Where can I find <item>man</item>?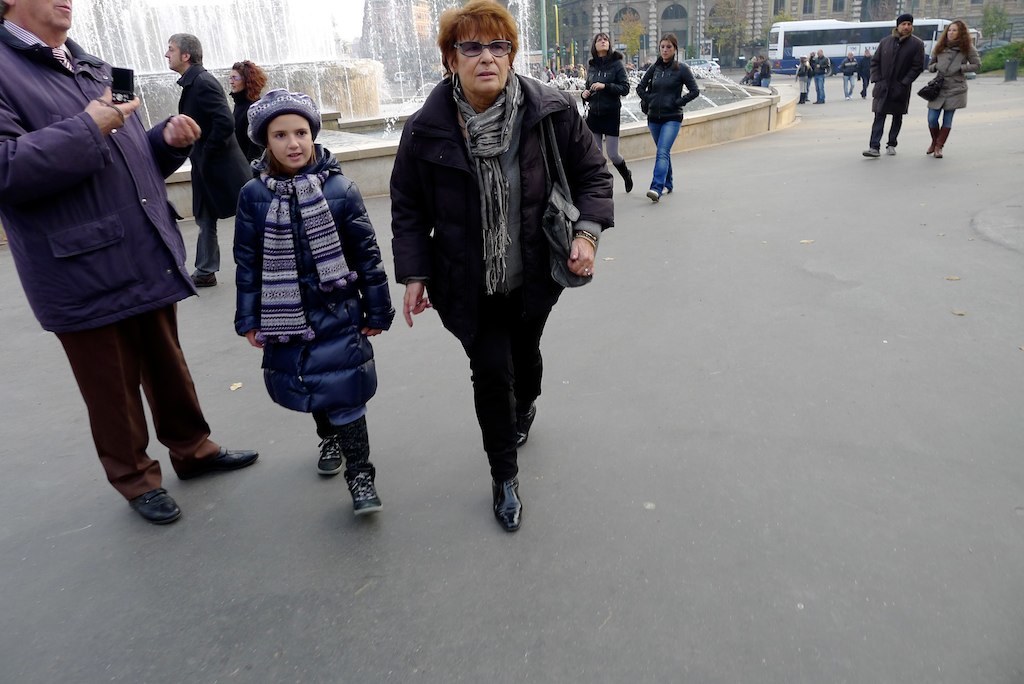
You can find it at bbox=(157, 29, 253, 285).
